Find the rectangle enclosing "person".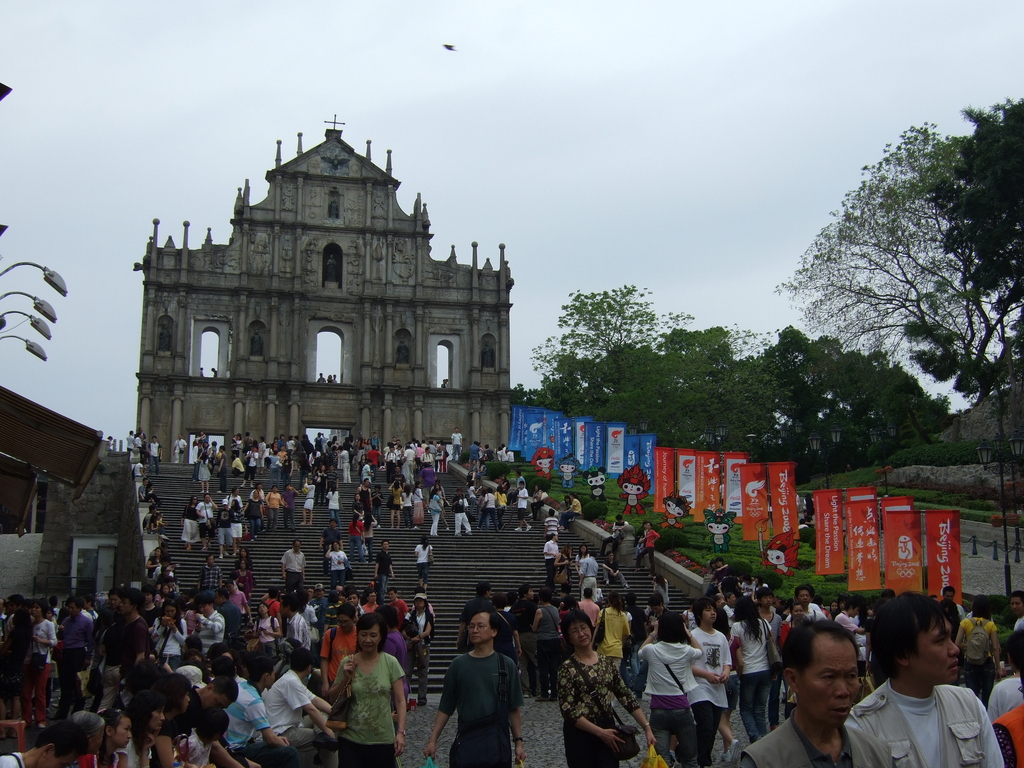
crop(209, 368, 216, 379).
